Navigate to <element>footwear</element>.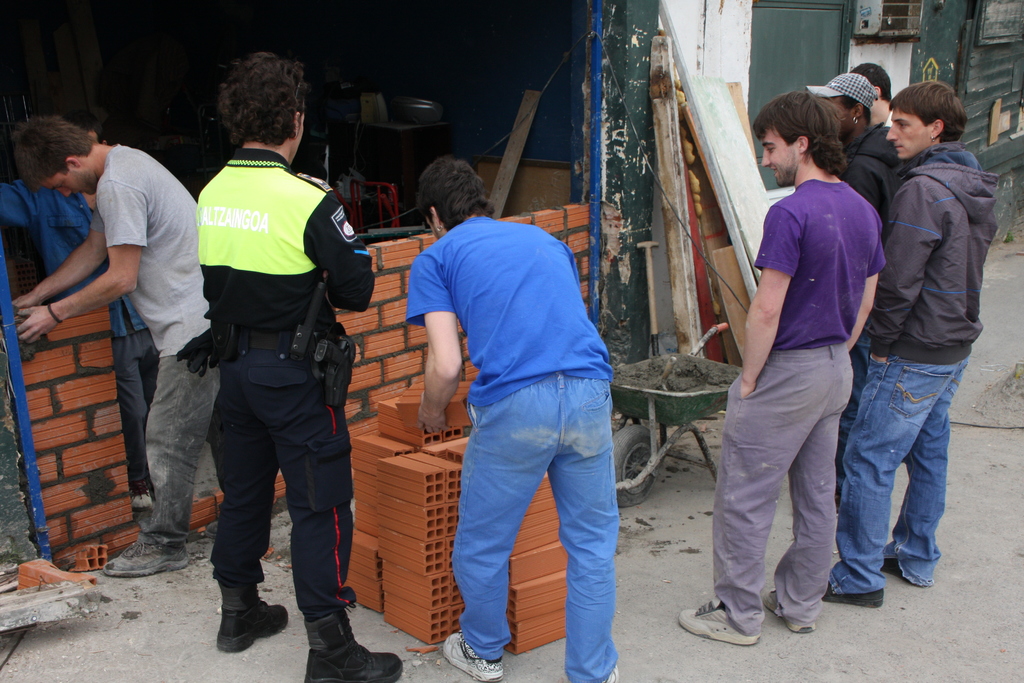
Navigation target: [821, 578, 885, 609].
